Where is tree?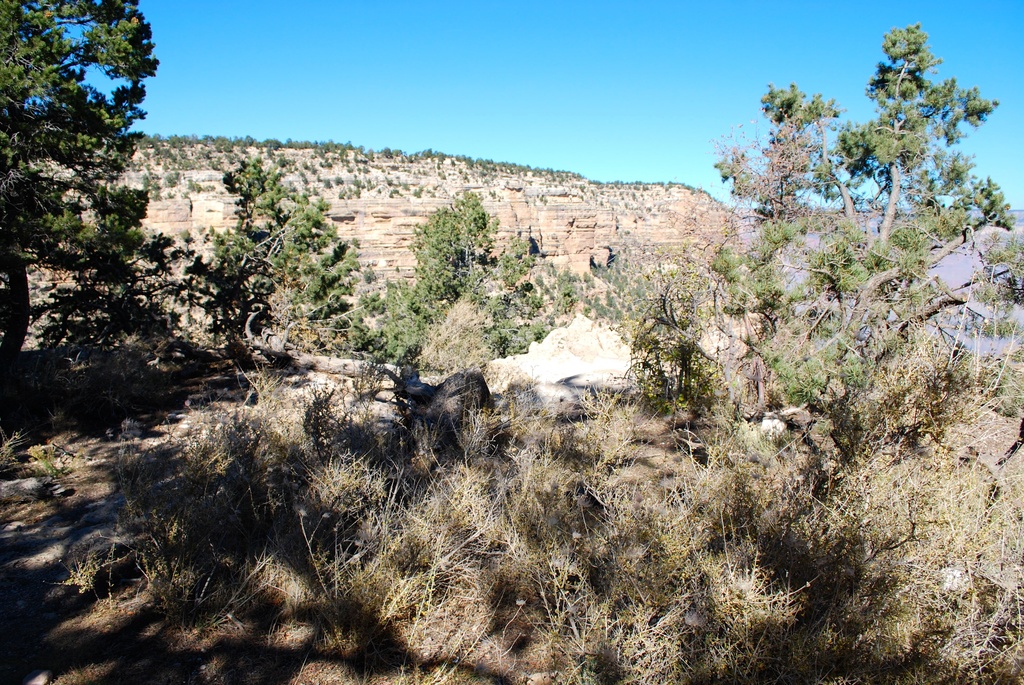
bbox=[381, 187, 570, 368].
